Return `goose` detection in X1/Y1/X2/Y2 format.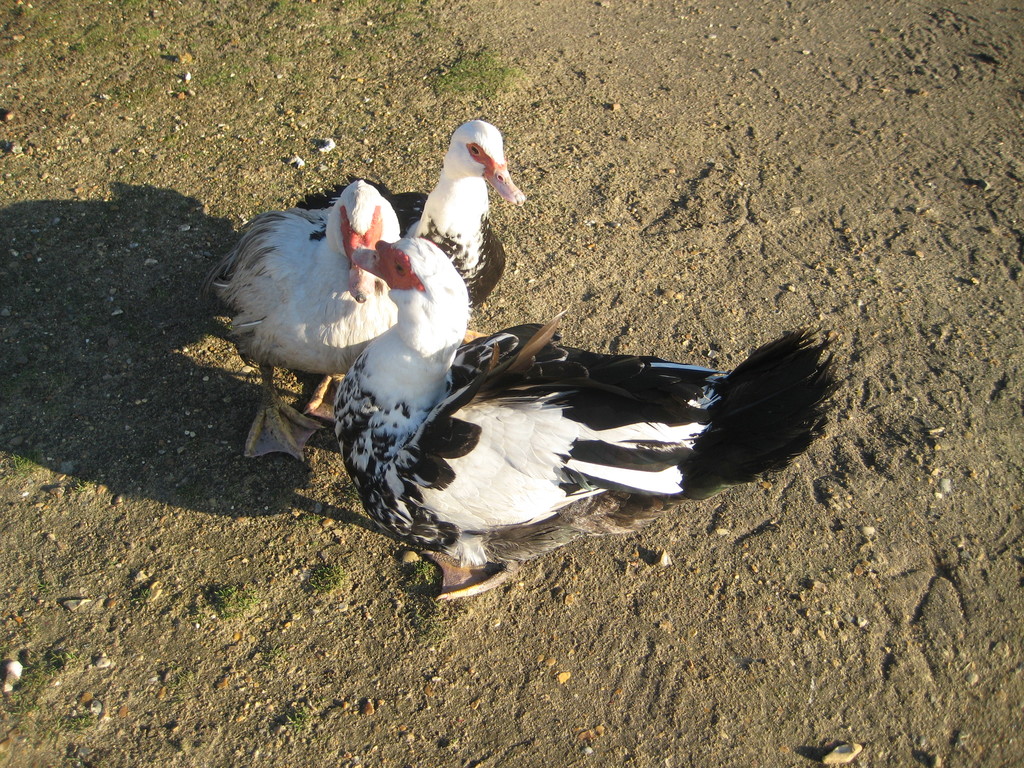
297/119/525/324.
